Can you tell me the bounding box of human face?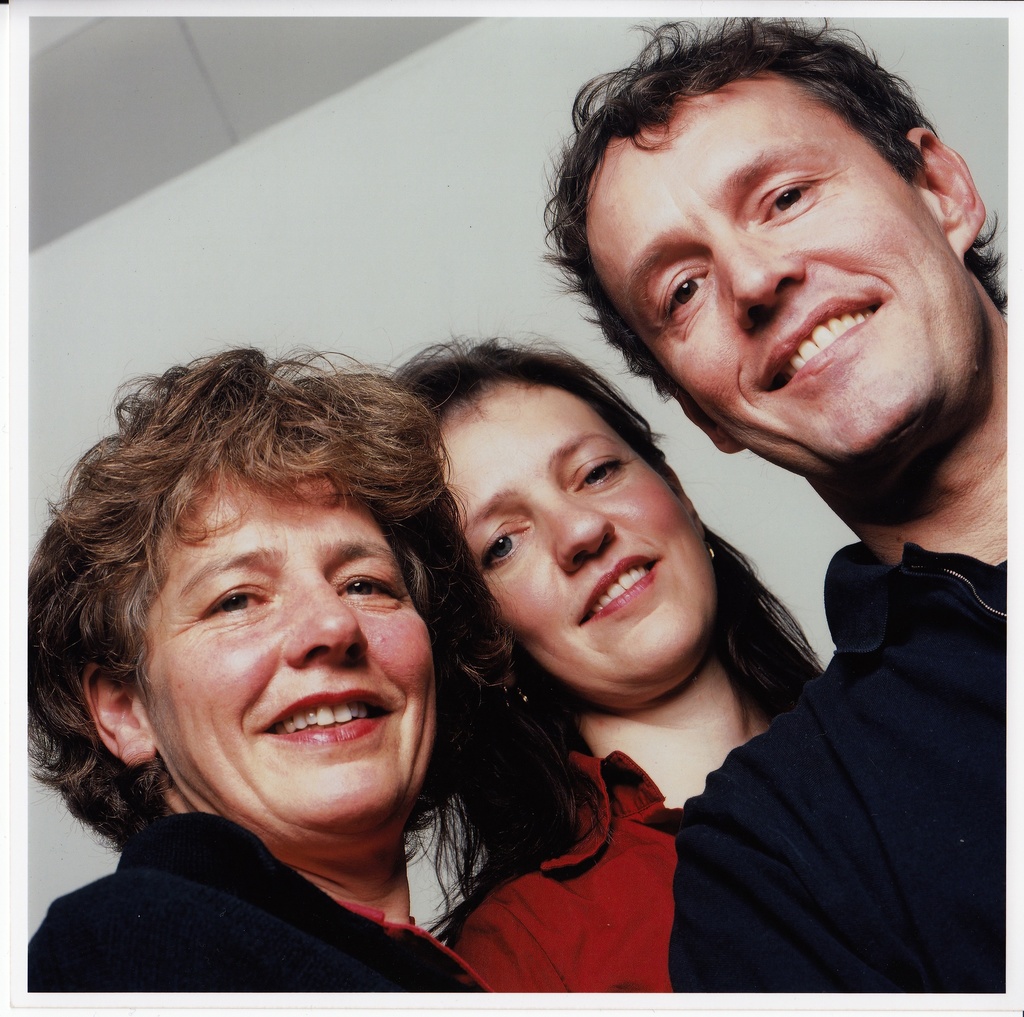
<box>435,378,715,709</box>.
